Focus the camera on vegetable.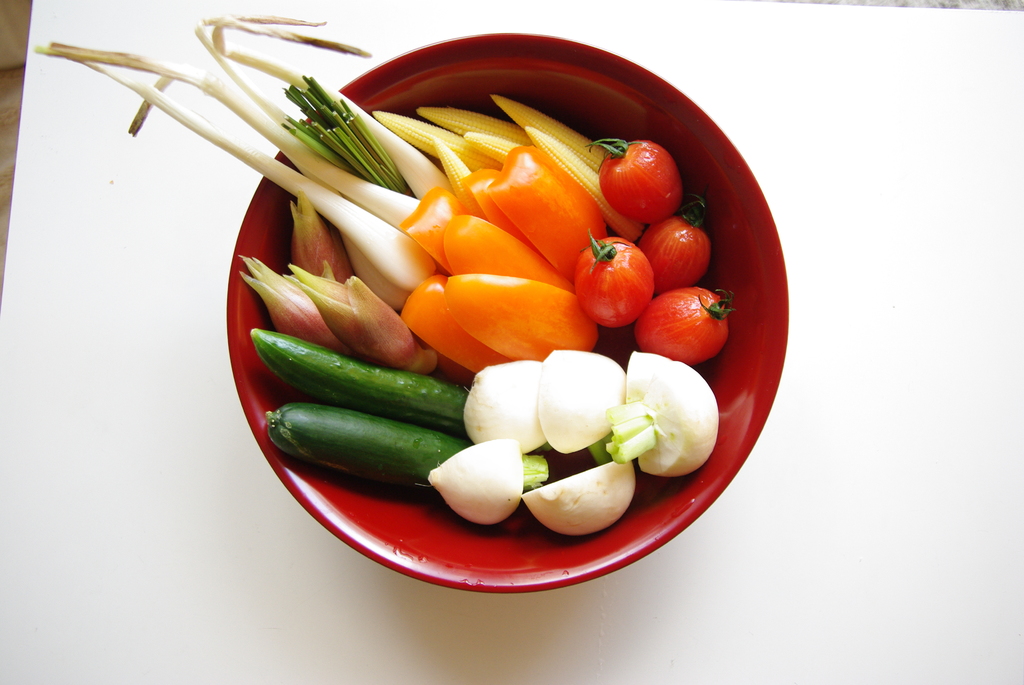
Focus region: select_region(534, 352, 632, 463).
